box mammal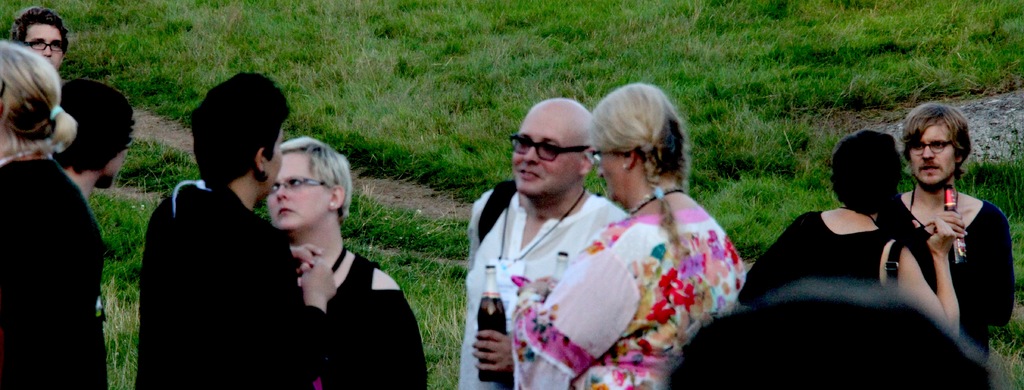
<bbox>660, 279, 998, 387</bbox>
